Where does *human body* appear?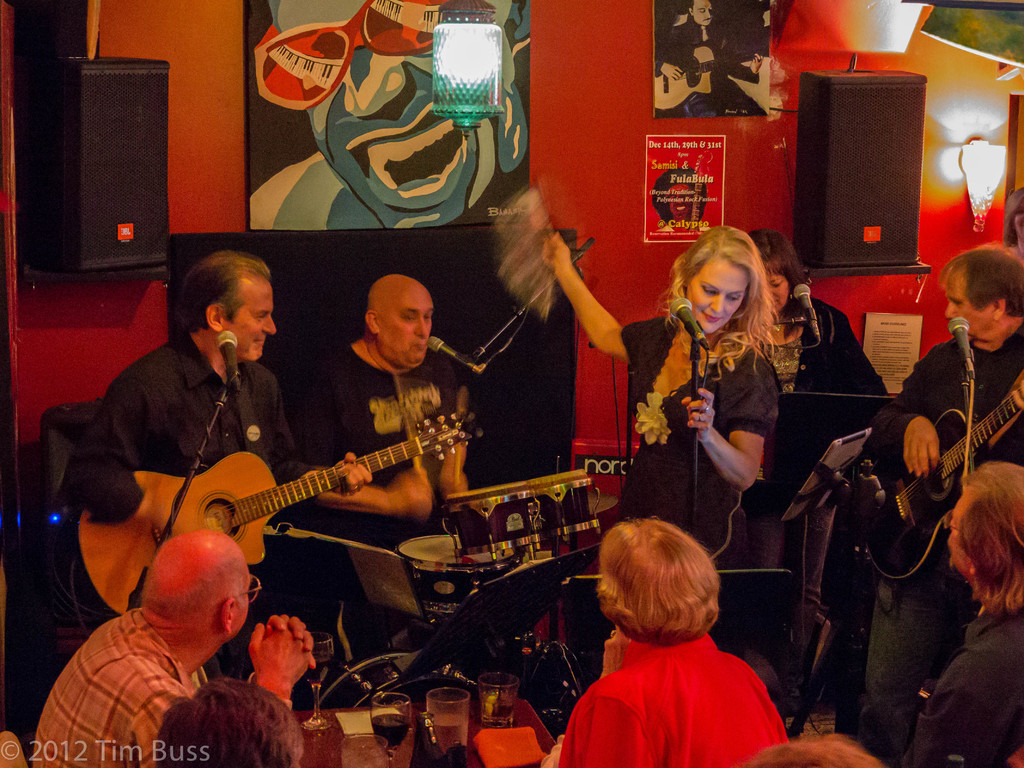
Appears at box=[284, 270, 478, 550].
